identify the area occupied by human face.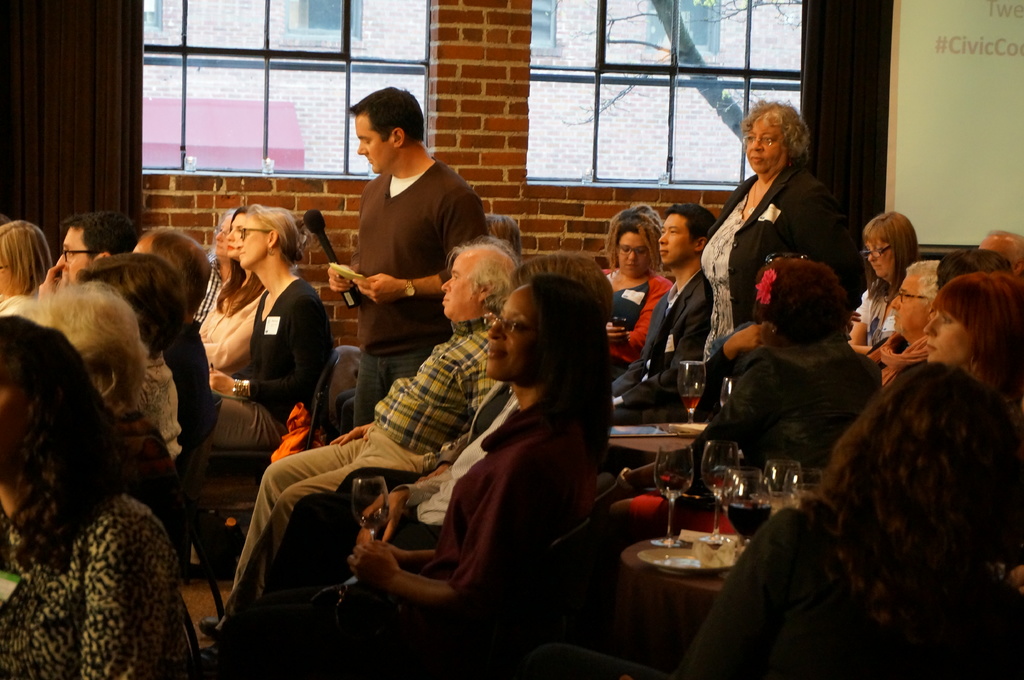
Area: select_region(237, 219, 264, 269).
